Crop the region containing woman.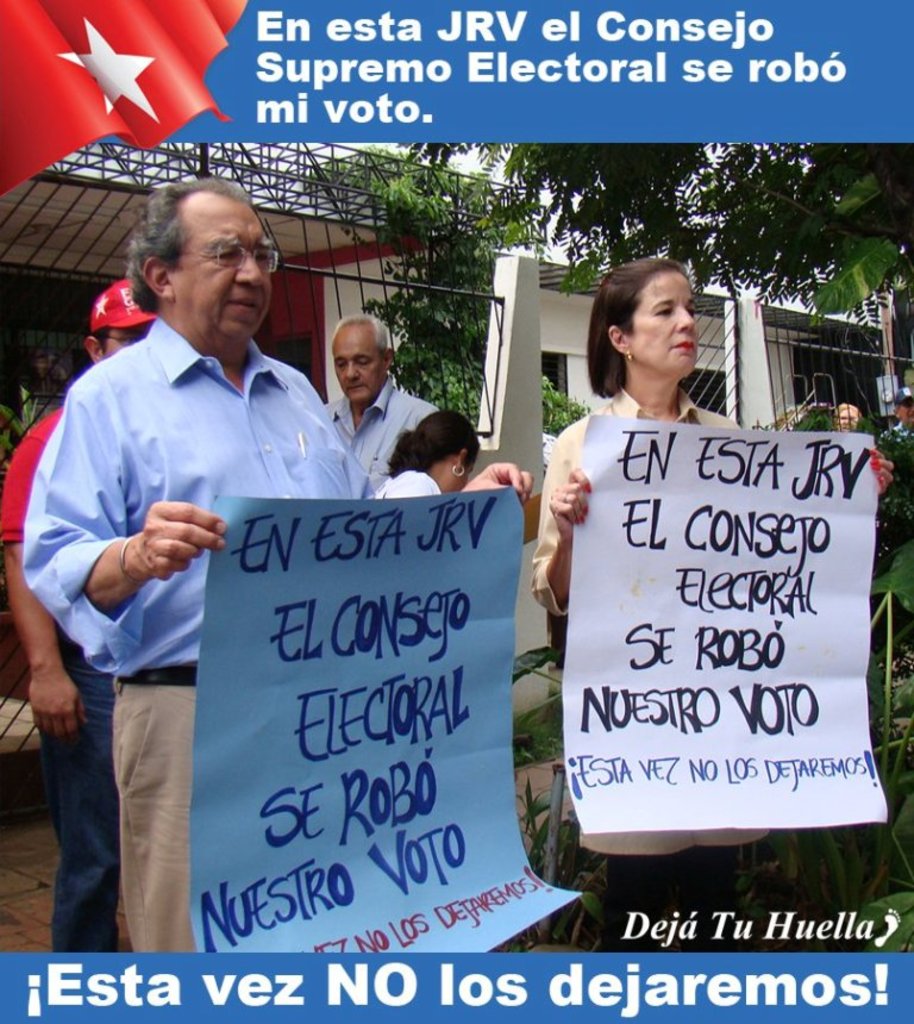
Crop region: pyautogui.locateOnScreen(369, 411, 487, 522).
